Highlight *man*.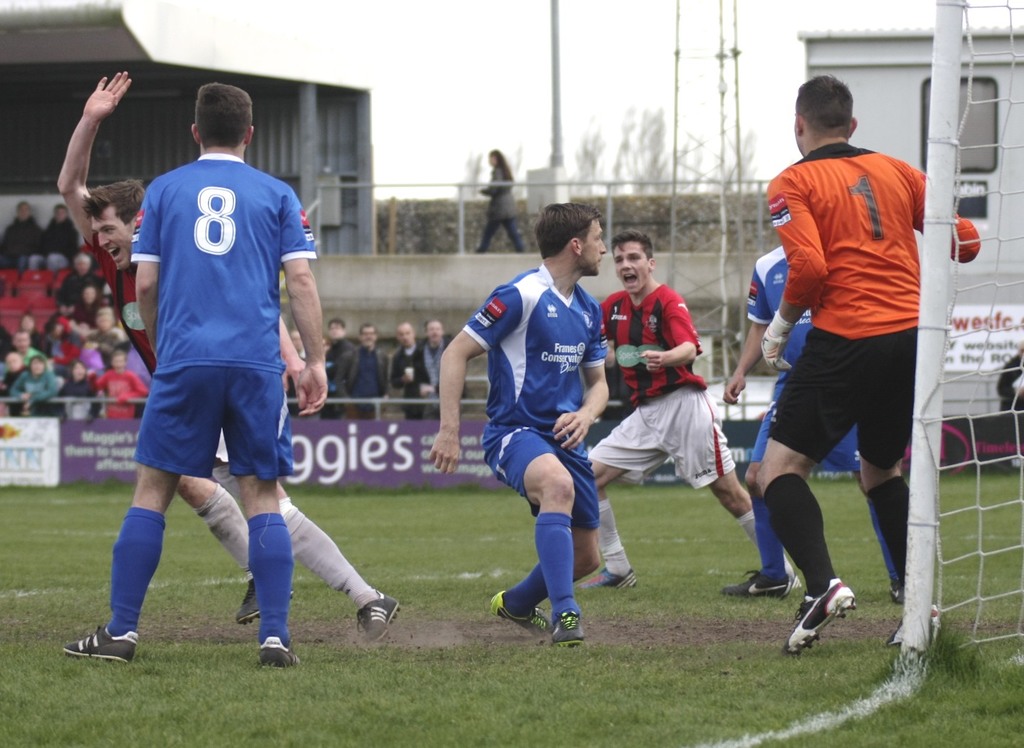
Highlighted region: left=334, top=320, right=383, bottom=417.
